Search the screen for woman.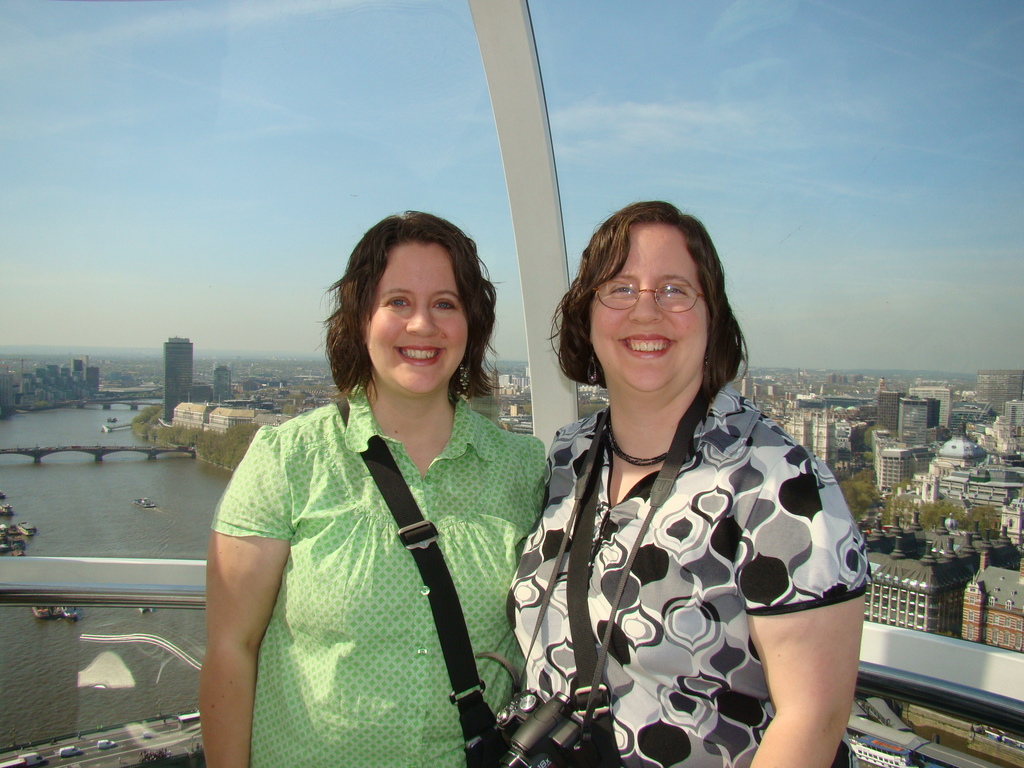
Found at <region>202, 205, 549, 767</region>.
